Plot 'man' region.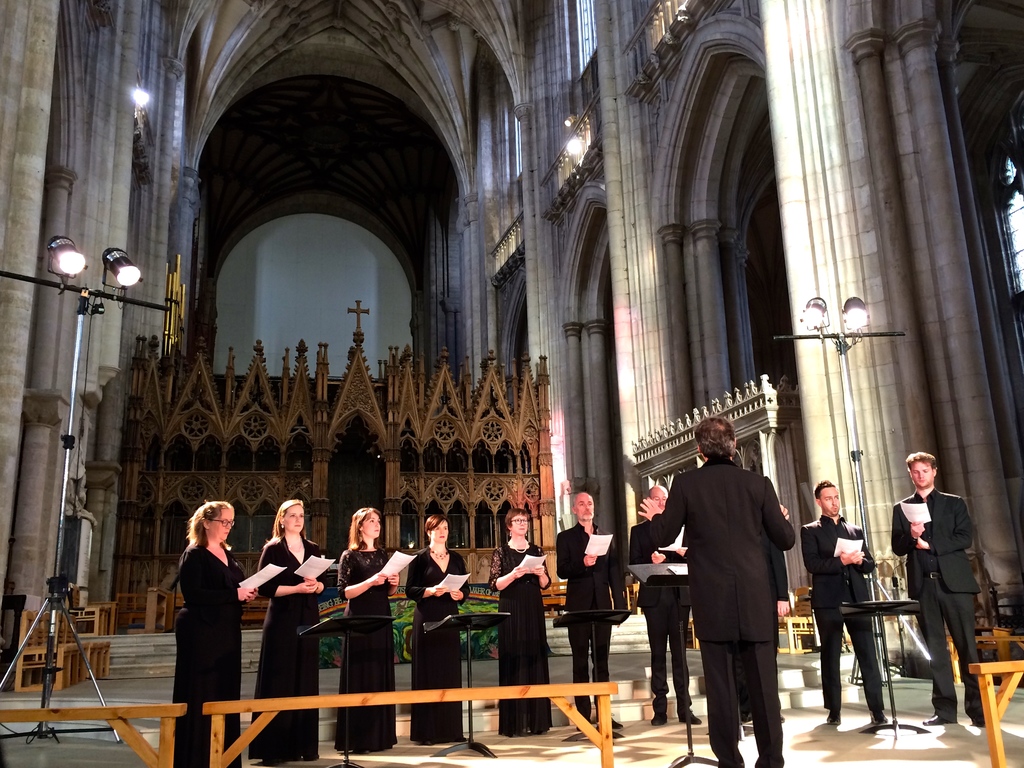
Plotted at 801,483,890,728.
